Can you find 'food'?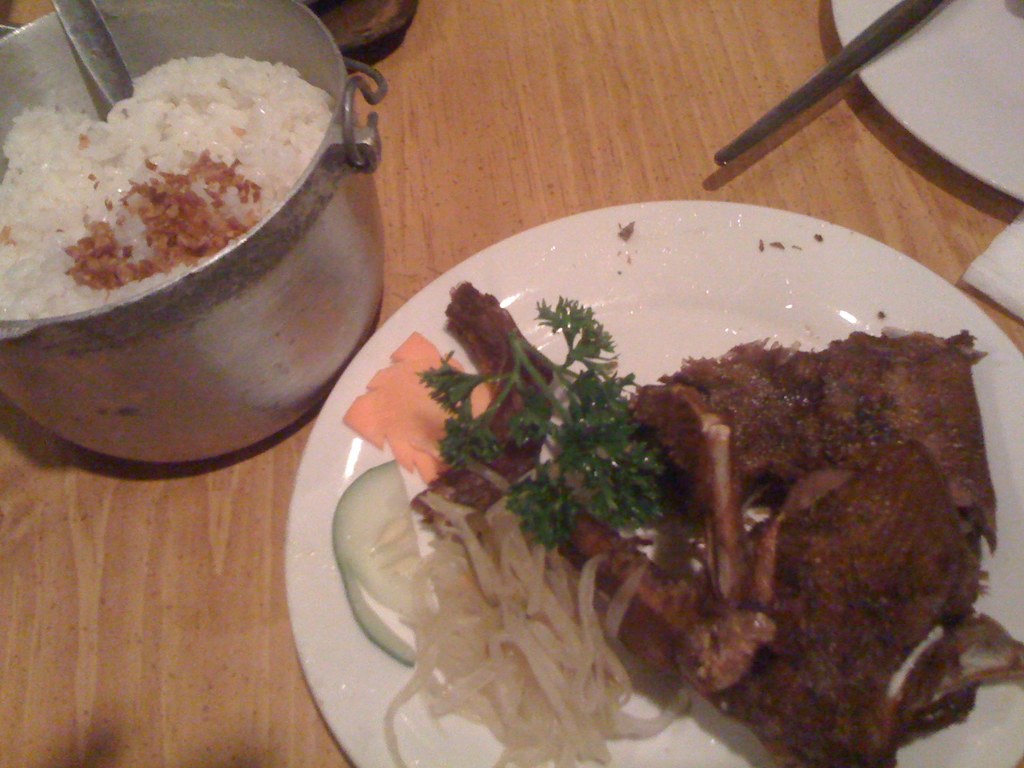
Yes, bounding box: x1=339 y1=328 x2=493 y2=482.
